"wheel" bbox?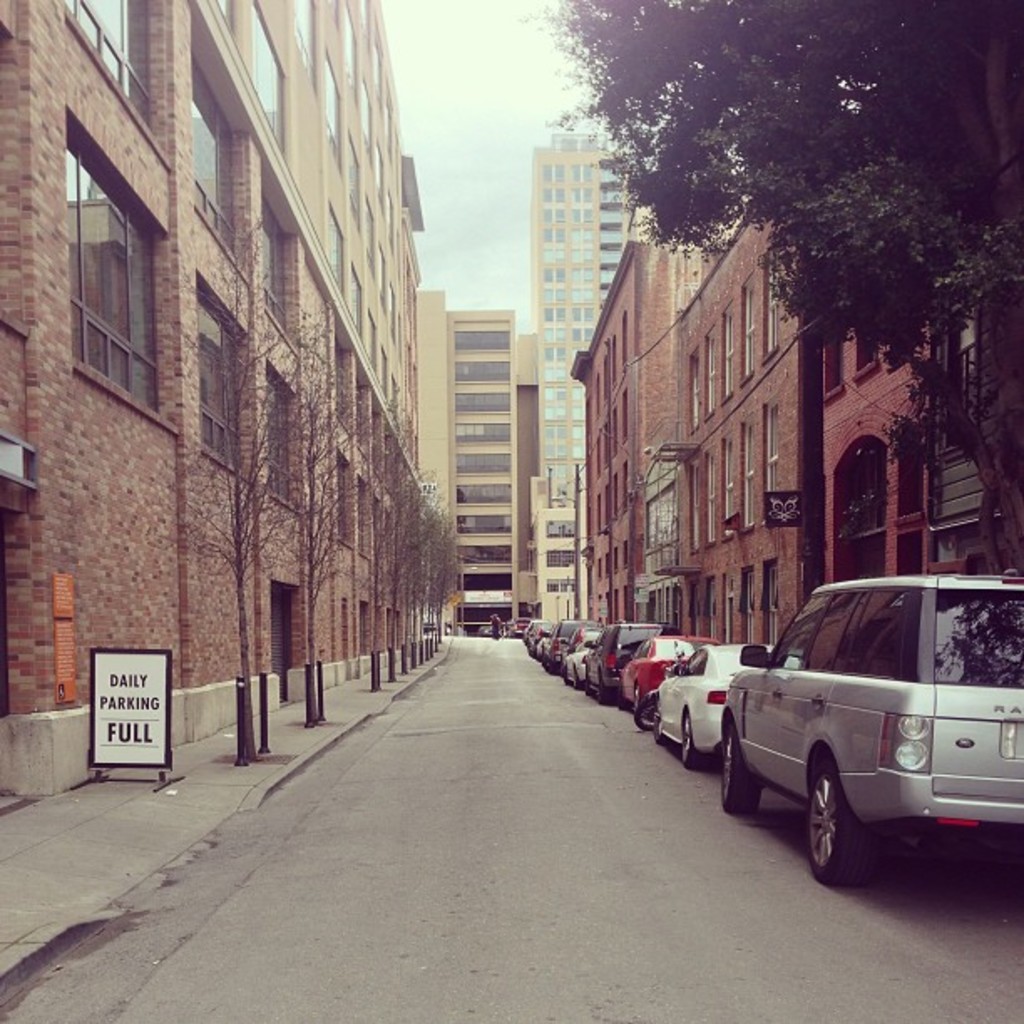
x1=574, y1=669, x2=584, y2=689
